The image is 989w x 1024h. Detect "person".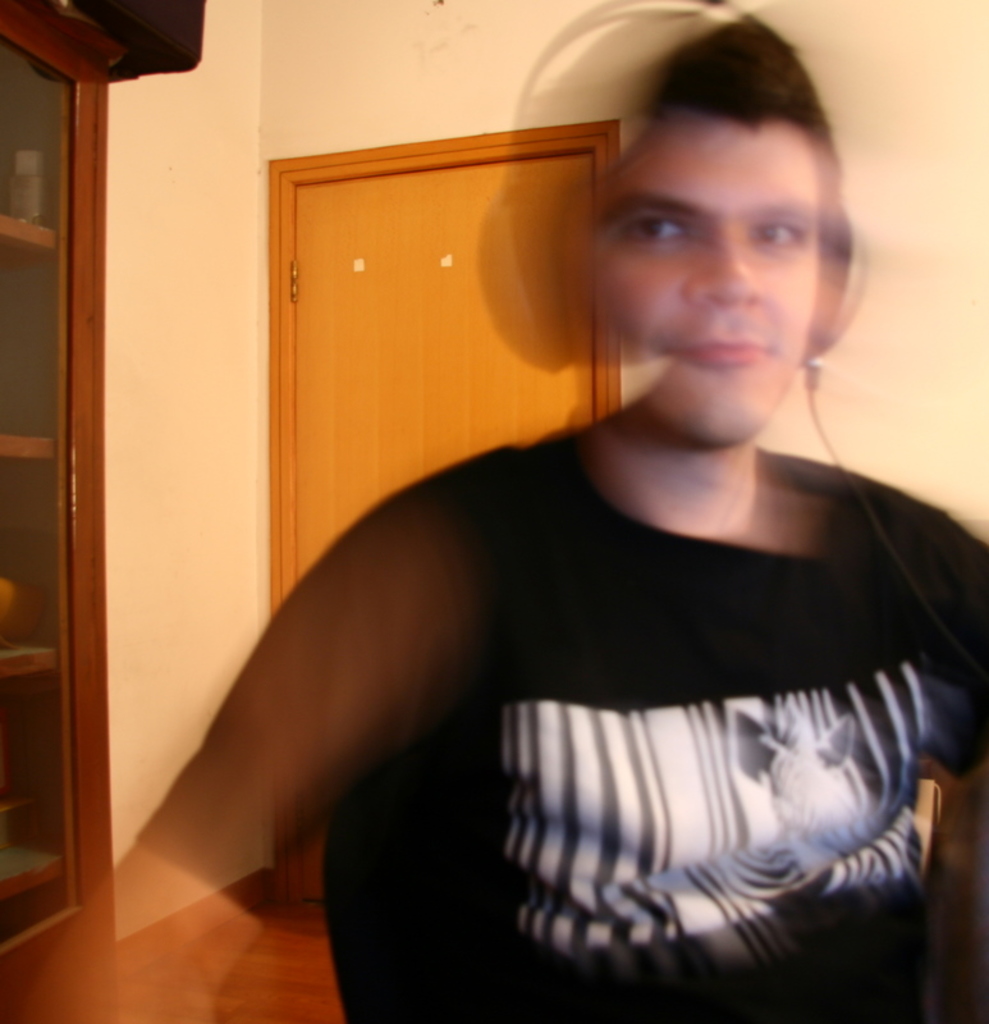
Detection: 3:6:988:1023.
